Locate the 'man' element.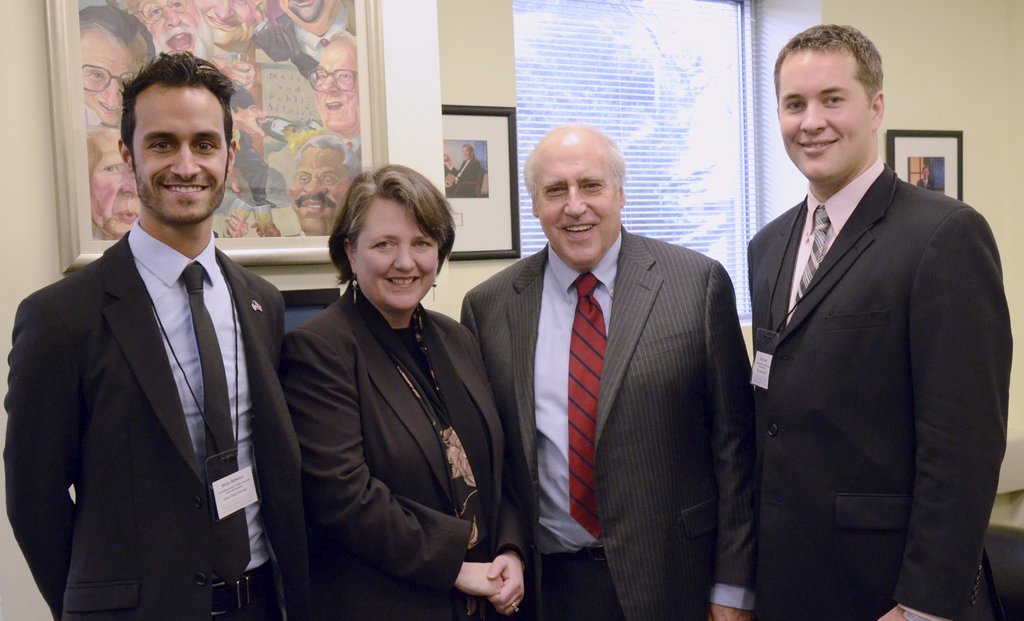
Element bbox: 309, 40, 367, 133.
